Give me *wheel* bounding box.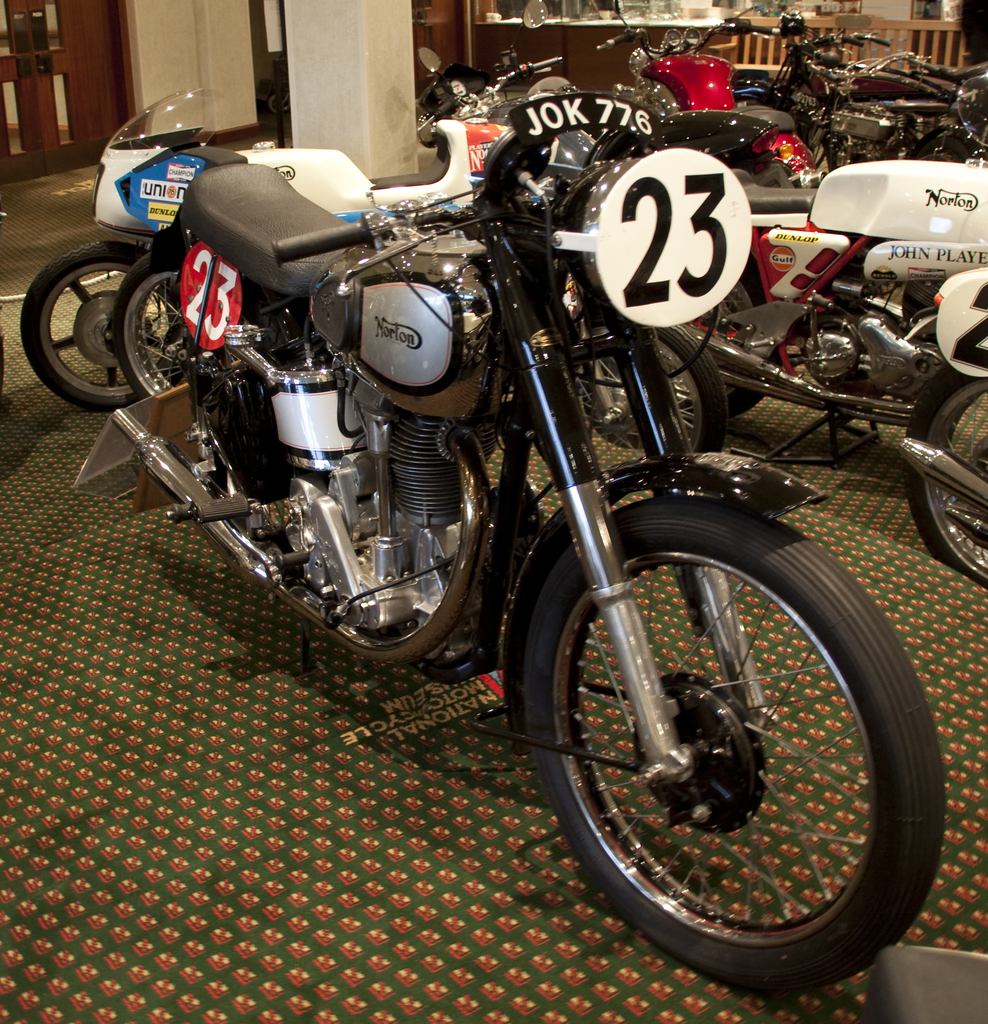
(903, 364, 987, 583).
